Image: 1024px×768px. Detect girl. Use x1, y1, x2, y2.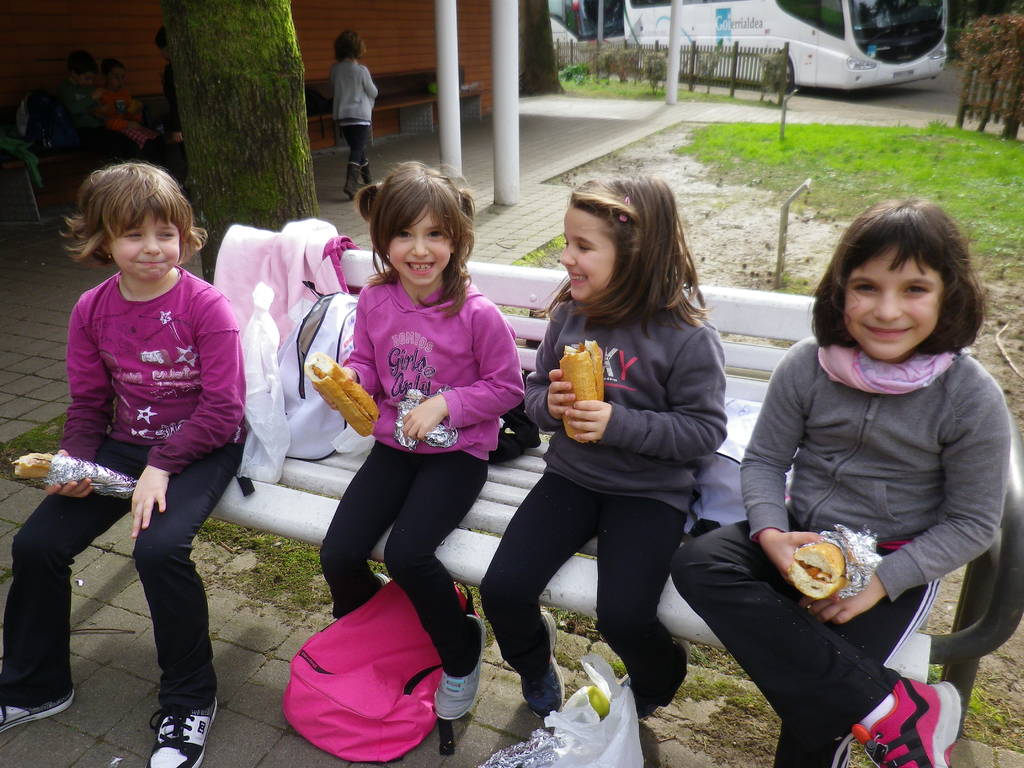
333, 29, 376, 197.
